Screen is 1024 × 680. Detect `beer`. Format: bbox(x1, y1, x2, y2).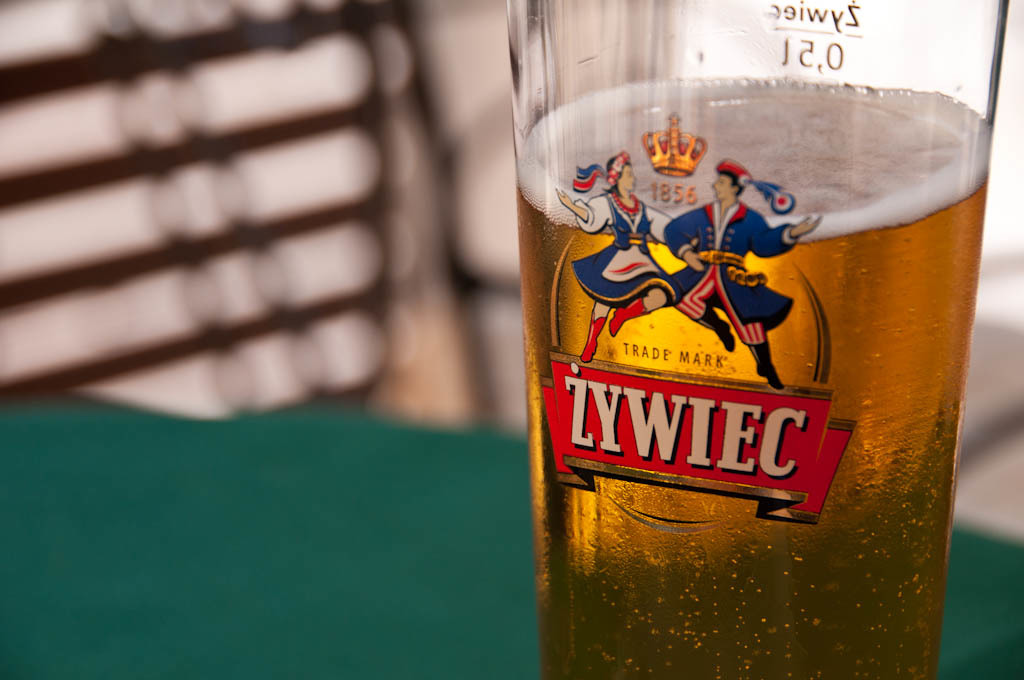
bbox(492, 31, 978, 677).
